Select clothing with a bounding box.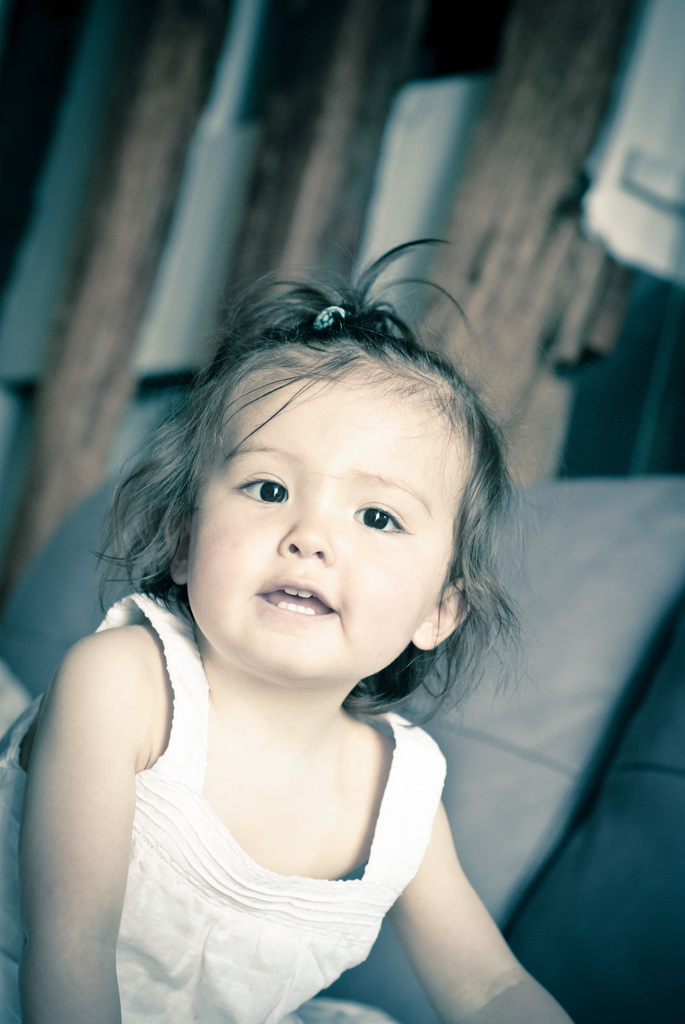
rect(41, 611, 489, 1010).
